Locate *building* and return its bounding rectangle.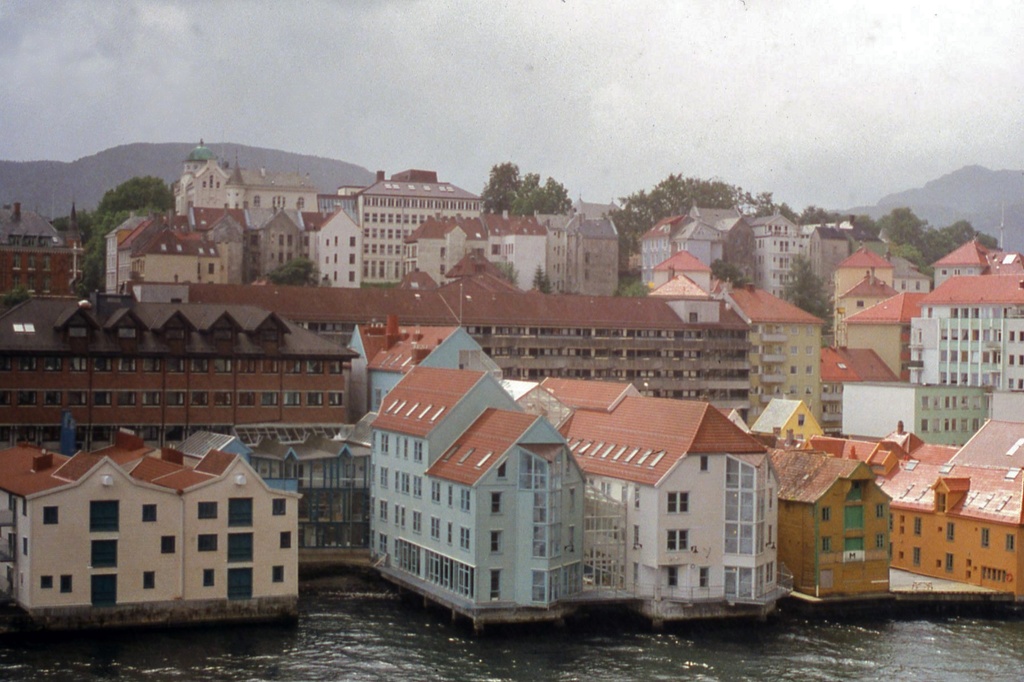
<region>753, 214, 802, 301</region>.
